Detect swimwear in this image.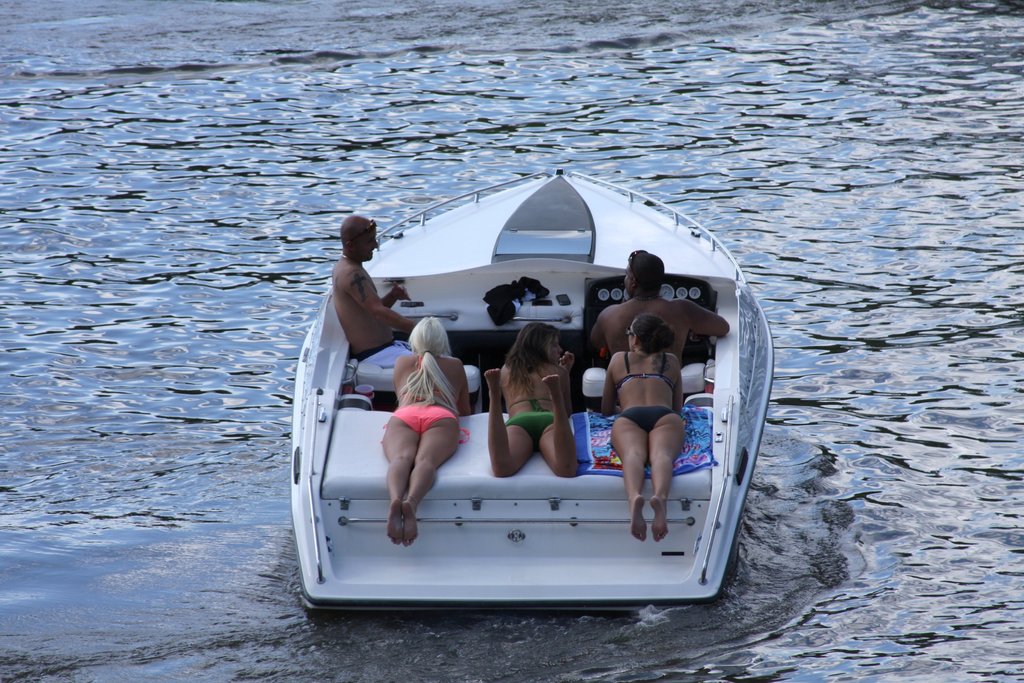
Detection: 393 402 455 434.
